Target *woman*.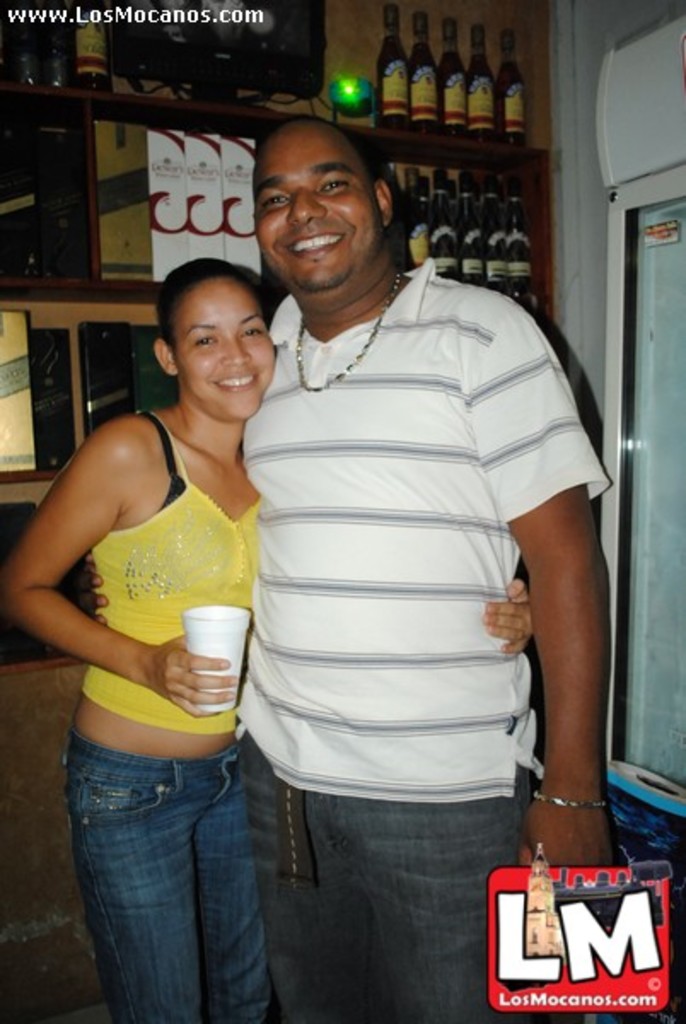
Target region: x1=24, y1=217, x2=326, y2=981.
